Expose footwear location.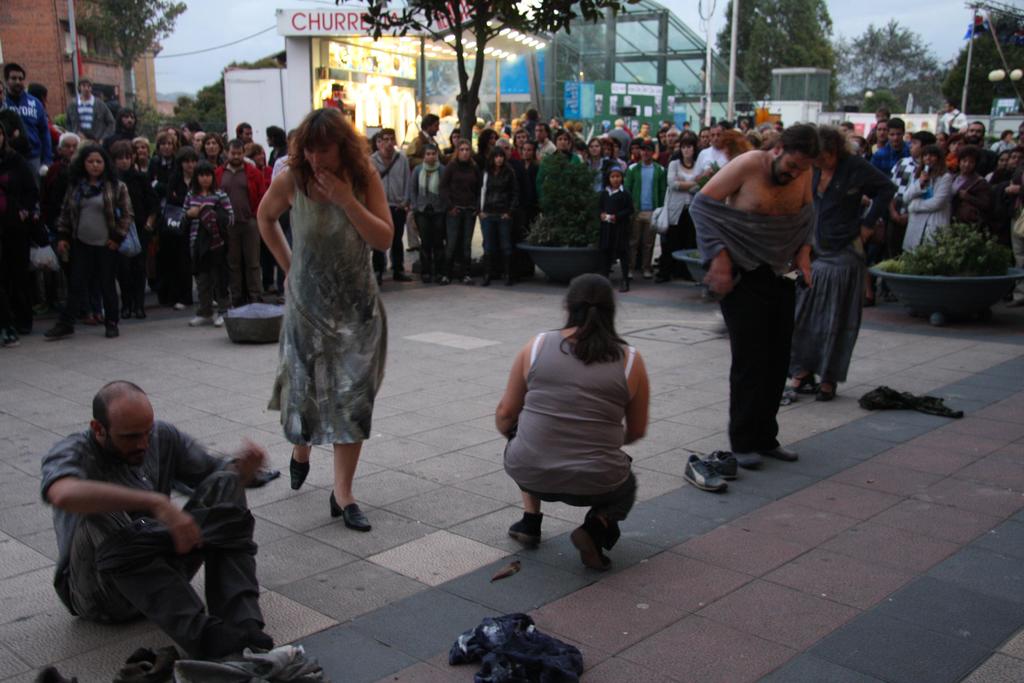
Exposed at box(42, 317, 79, 338).
